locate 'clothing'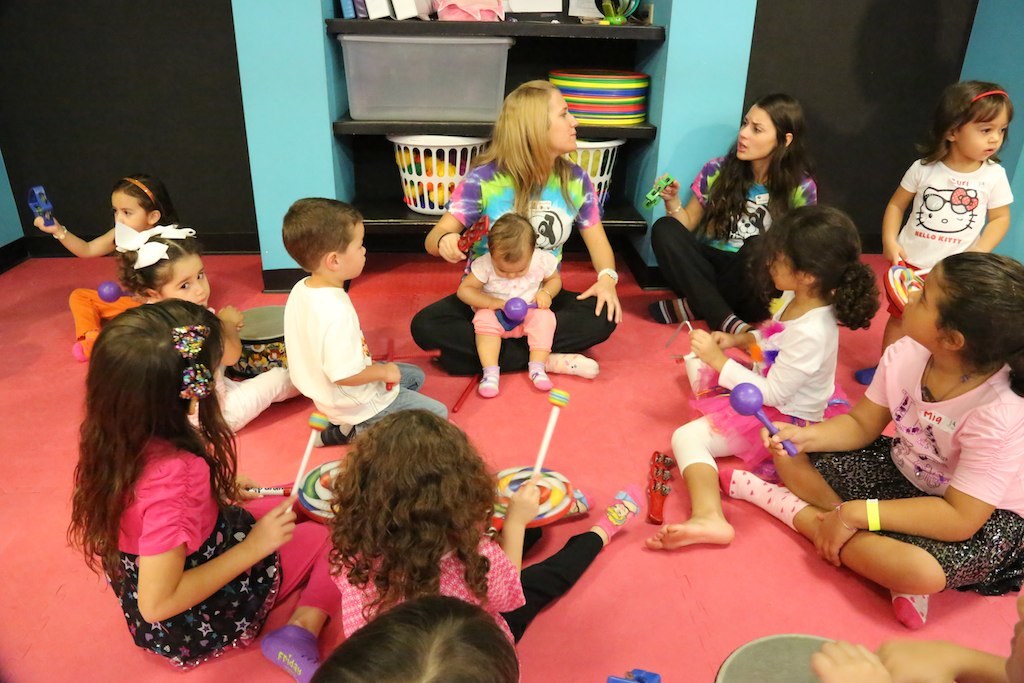
pyautogui.locateOnScreen(901, 137, 1010, 260)
